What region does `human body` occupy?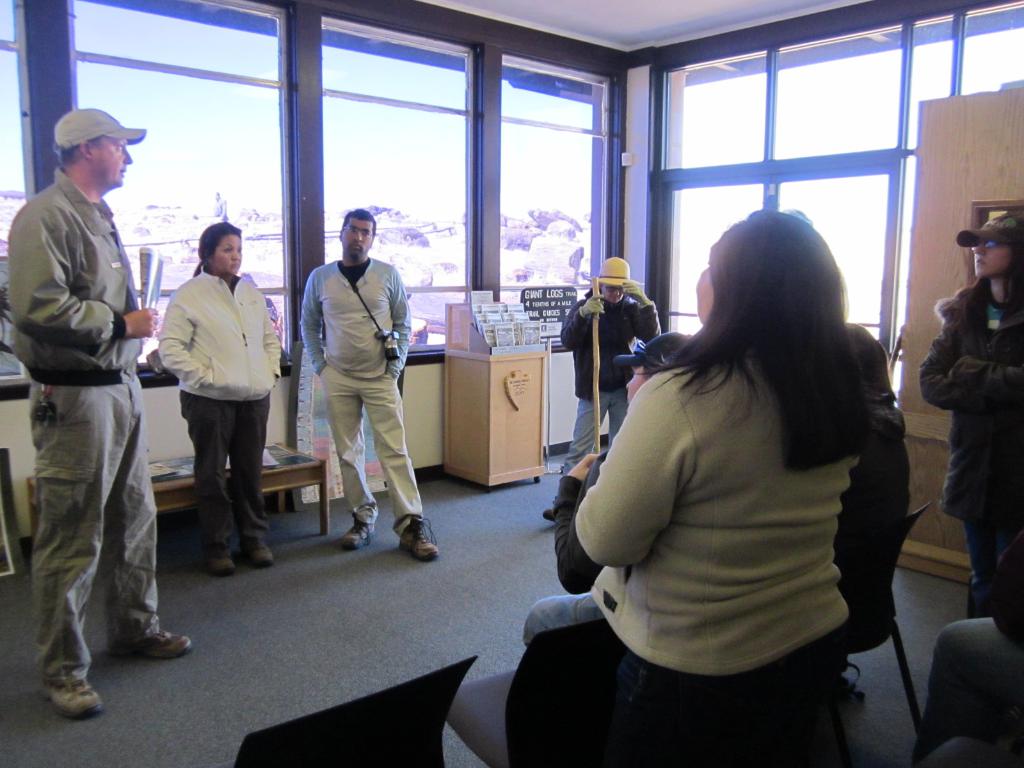
507/348/856/767.
